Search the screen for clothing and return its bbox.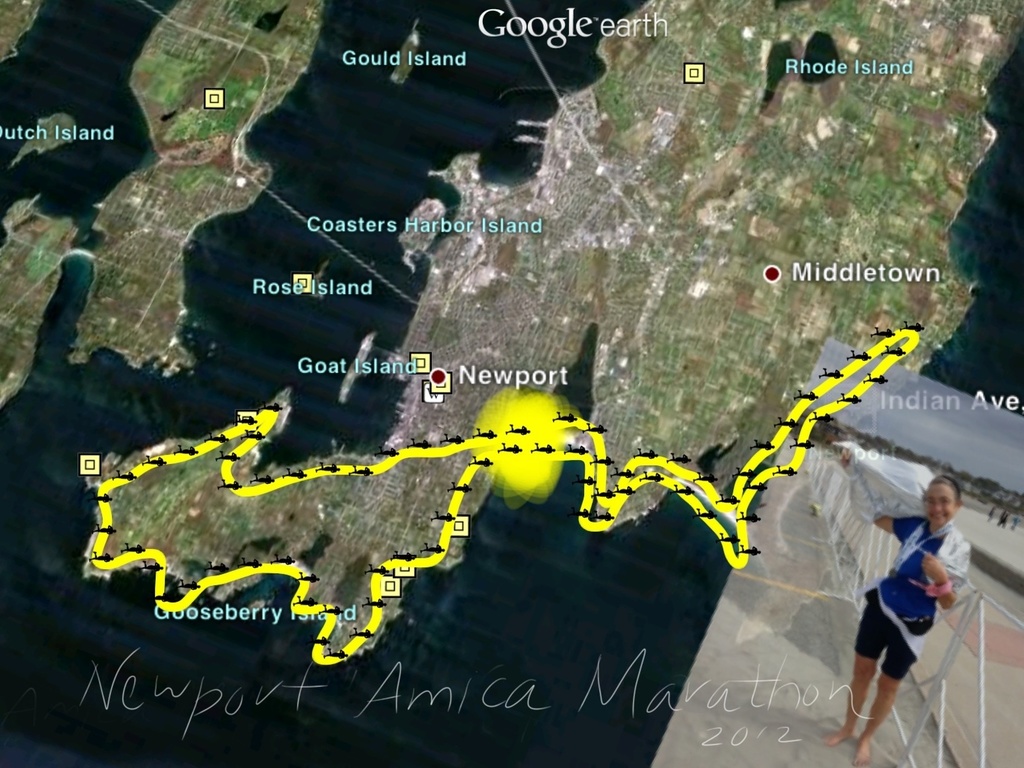
Found: 854 507 980 673.
